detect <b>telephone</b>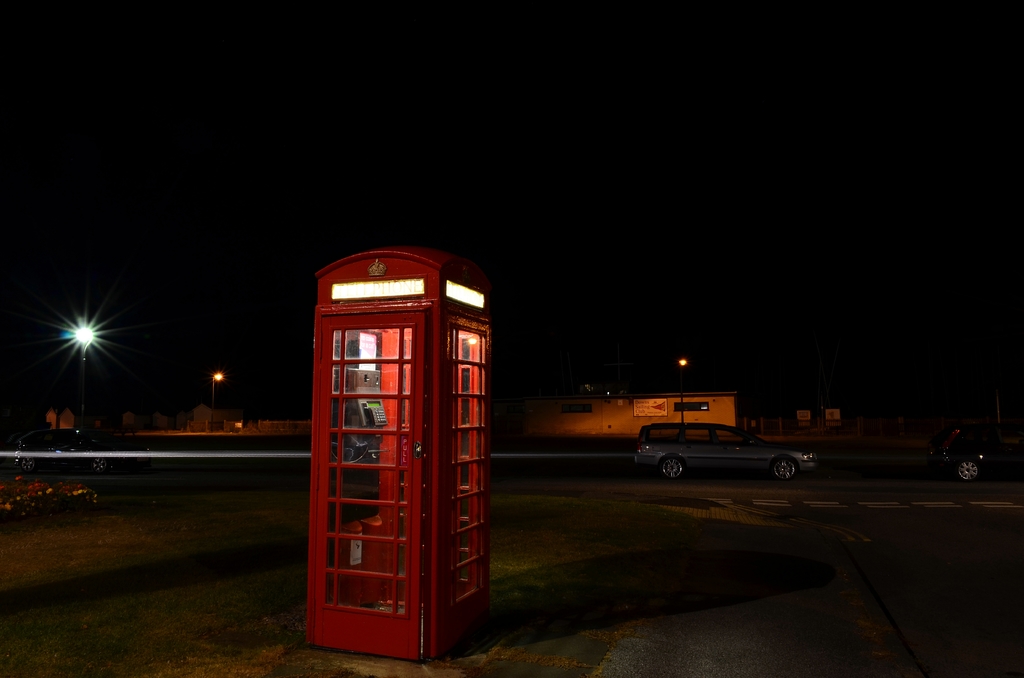
{"x1": 340, "y1": 367, "x2": 385, "y2": 449}
